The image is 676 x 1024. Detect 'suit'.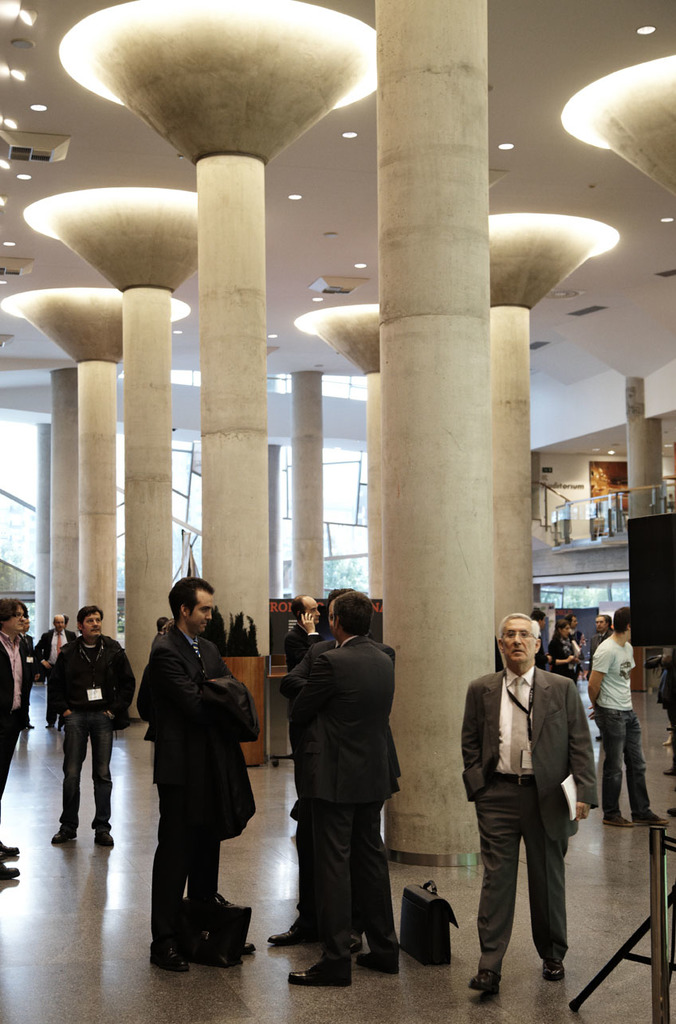
Detection: <bbox>31, 632, 78, 658</bbox>.
